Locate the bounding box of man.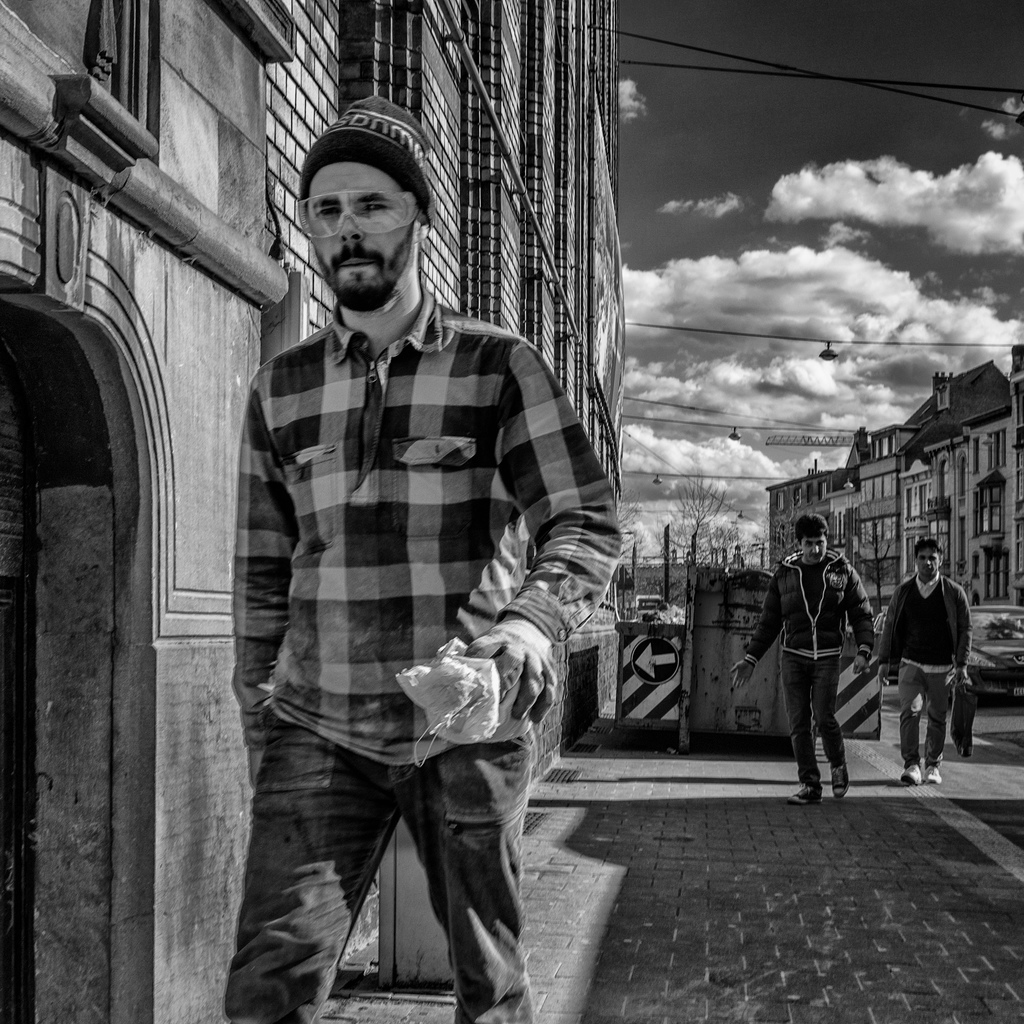
Bounding box: left=724, top=511, right=872, bottom=814.
